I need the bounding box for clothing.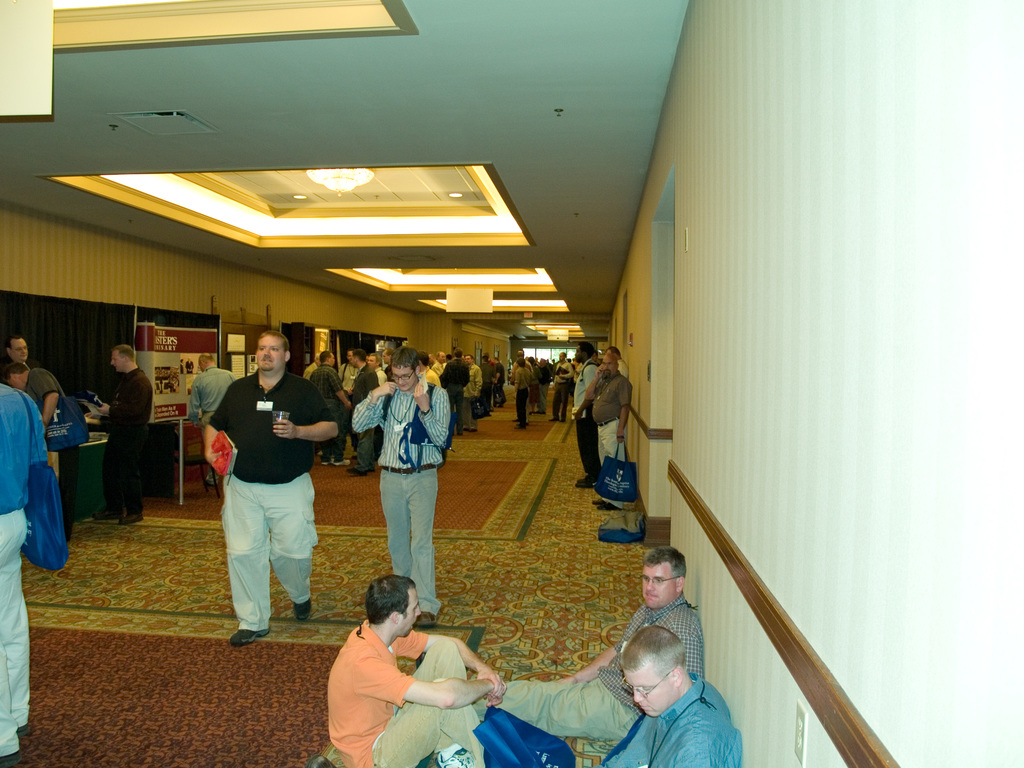
Here it is: 510 365 530 421.
